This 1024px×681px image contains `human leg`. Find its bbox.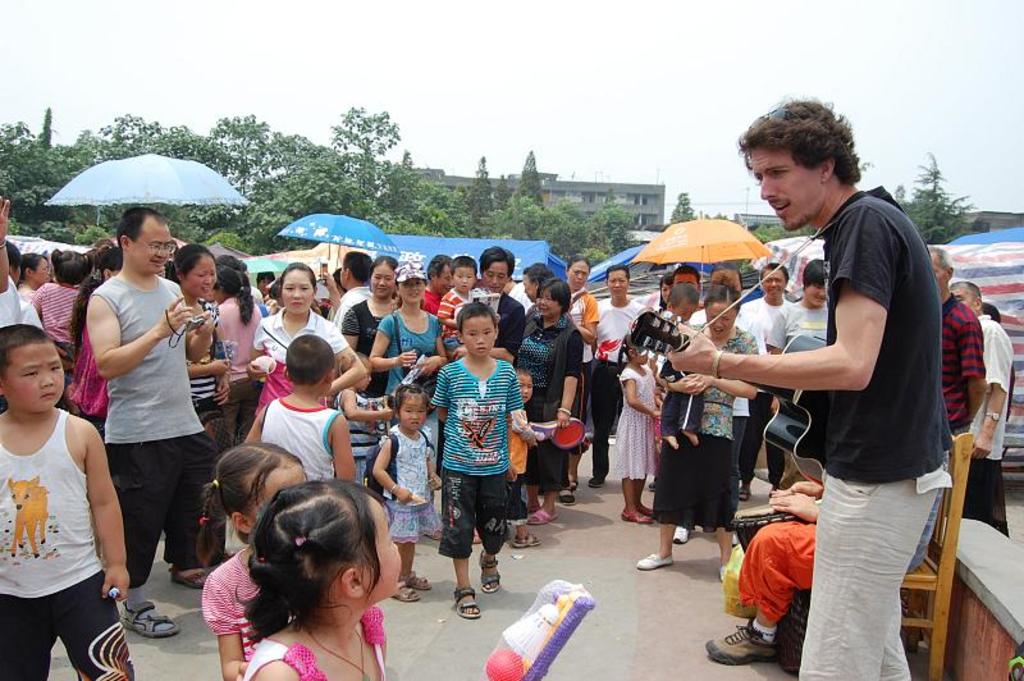
700 522 814 662.
